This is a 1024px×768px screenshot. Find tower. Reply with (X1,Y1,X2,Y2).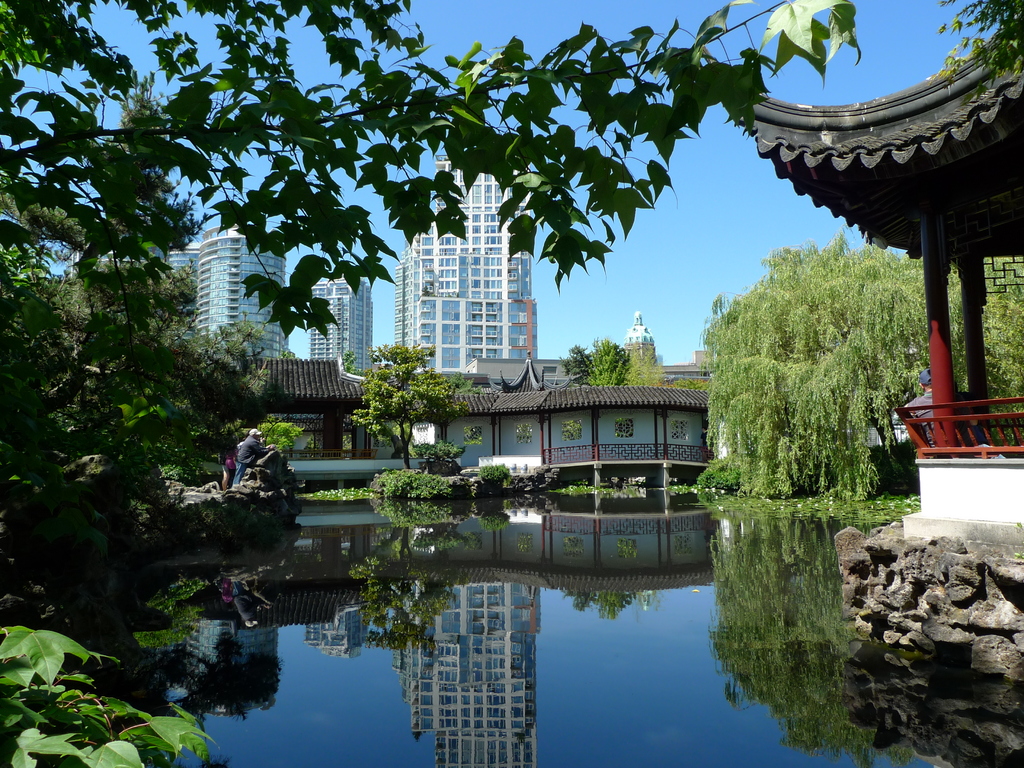
(308,275,372,371).
